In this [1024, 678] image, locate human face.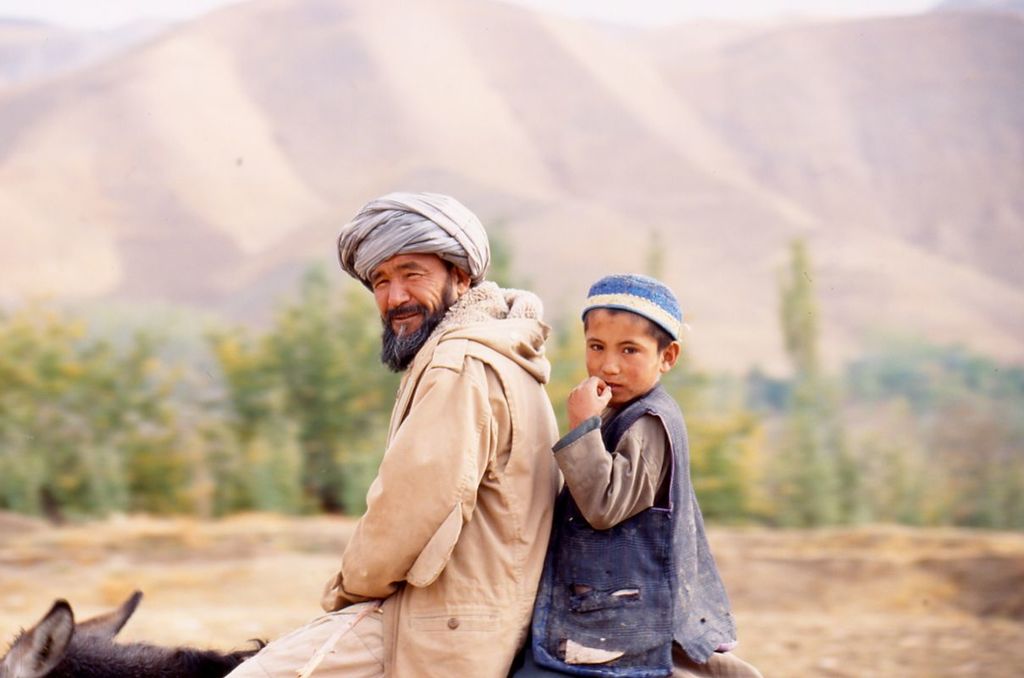
Bounding box: l=371, t=249, r=457, b=375.
